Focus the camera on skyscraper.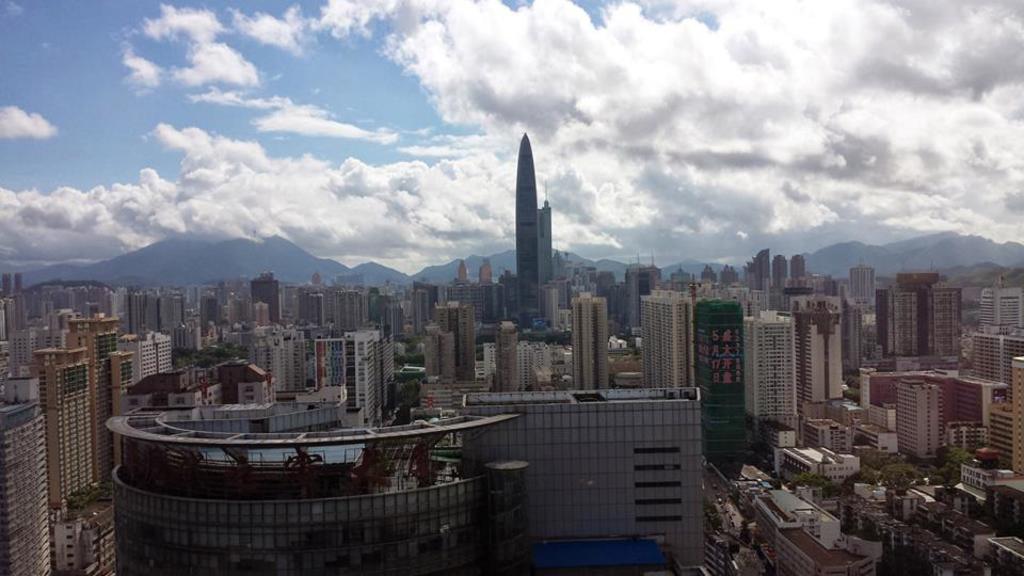
Focus region: box(18, 283, 108, 566).
